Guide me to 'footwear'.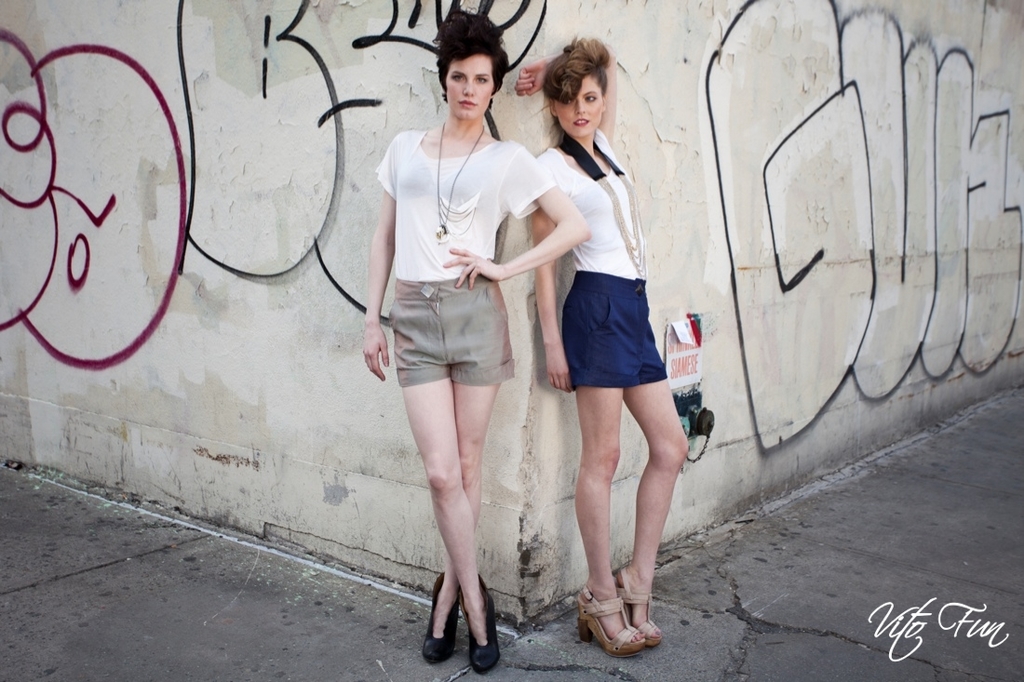
Guidance: detection(570, 585, 645, 660).
